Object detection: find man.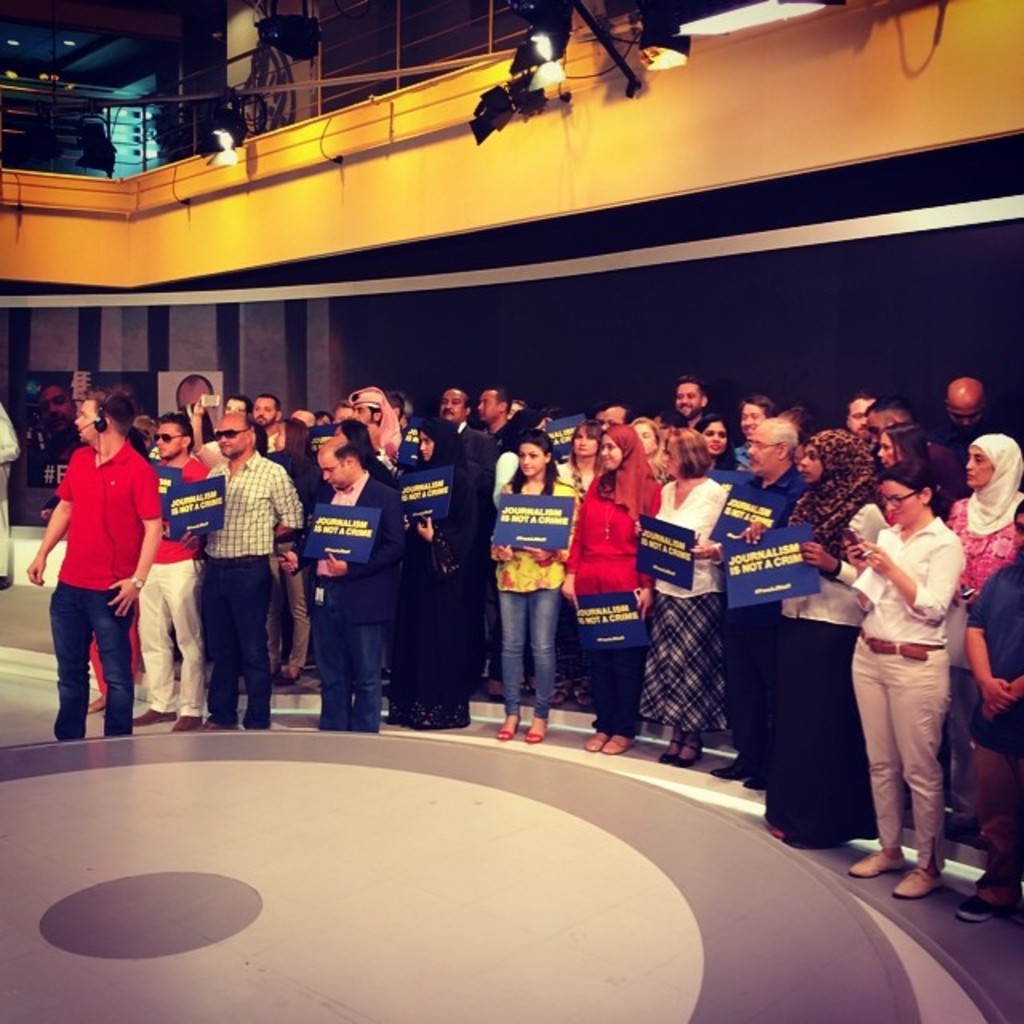
x1=299, y1=438, x2=403, y2=738.
